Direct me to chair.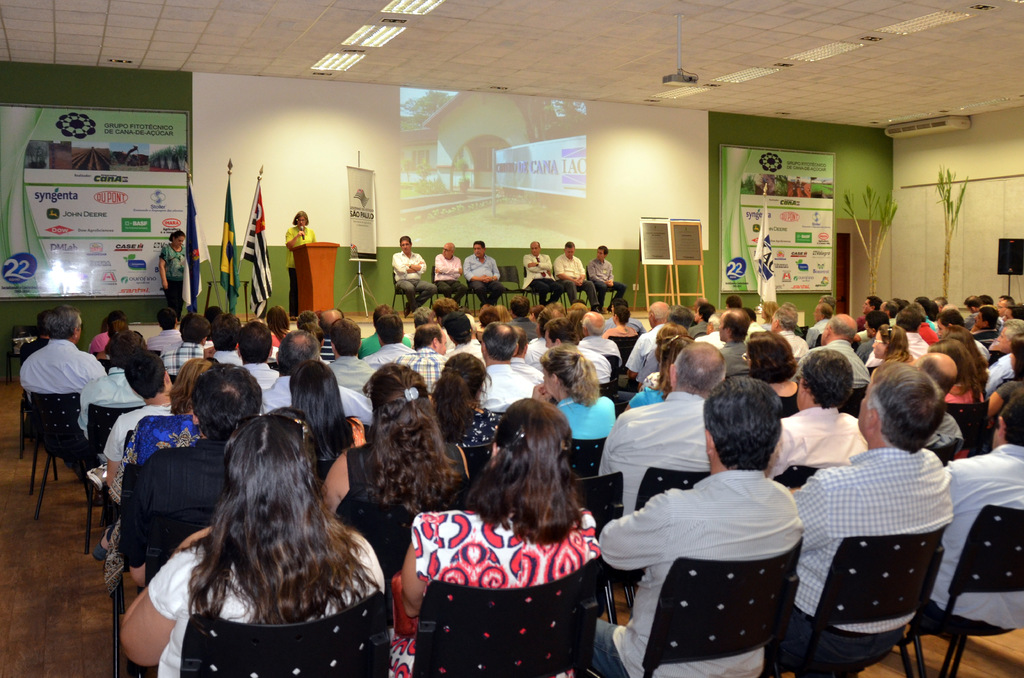
Direction: box=[131, 504, 216, 677].
